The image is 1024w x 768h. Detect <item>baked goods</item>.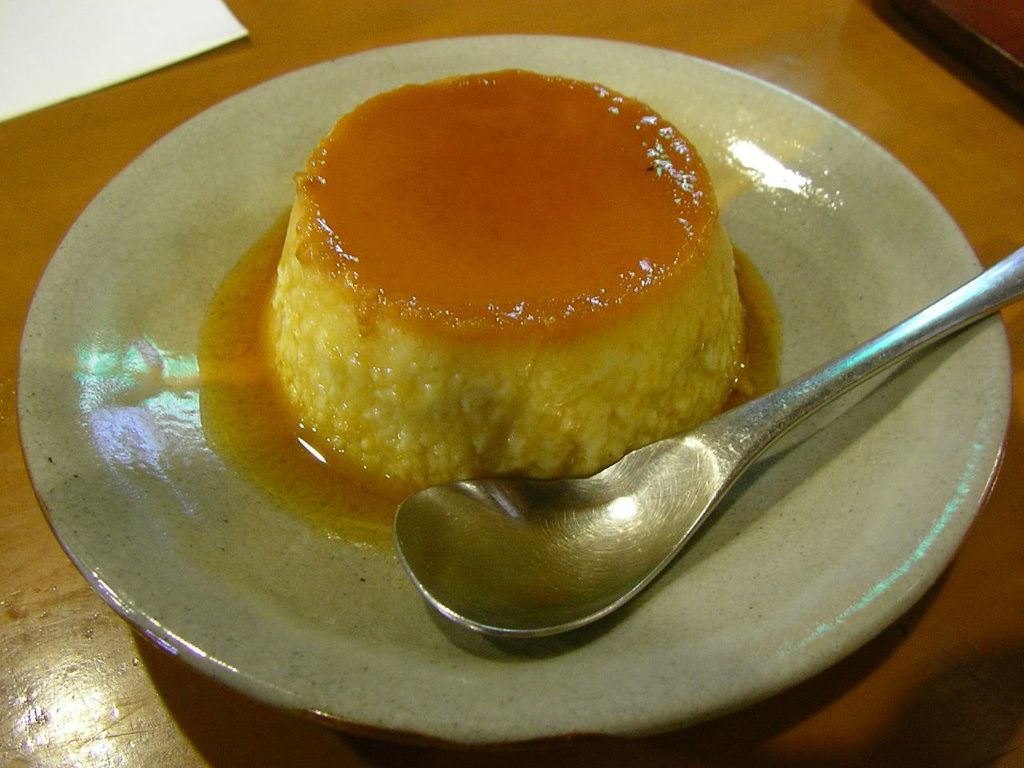
Detection: x1=287 y1=61 x2=726 y2=500.
